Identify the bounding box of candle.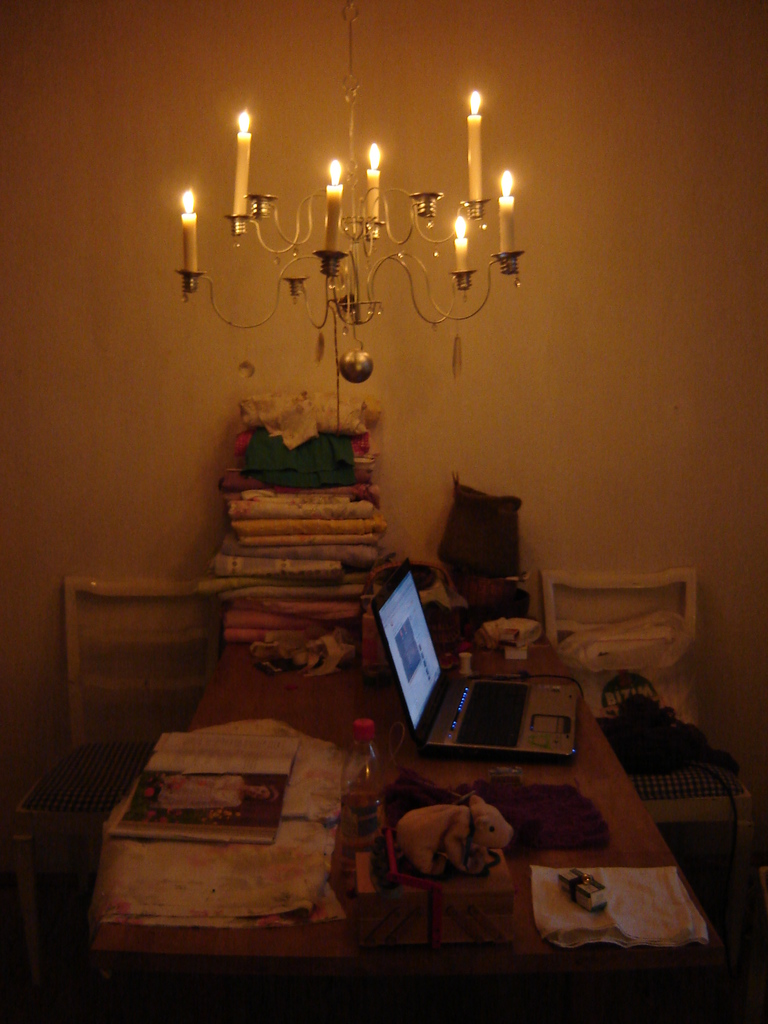
select_region(183, 192, 200, 278).
